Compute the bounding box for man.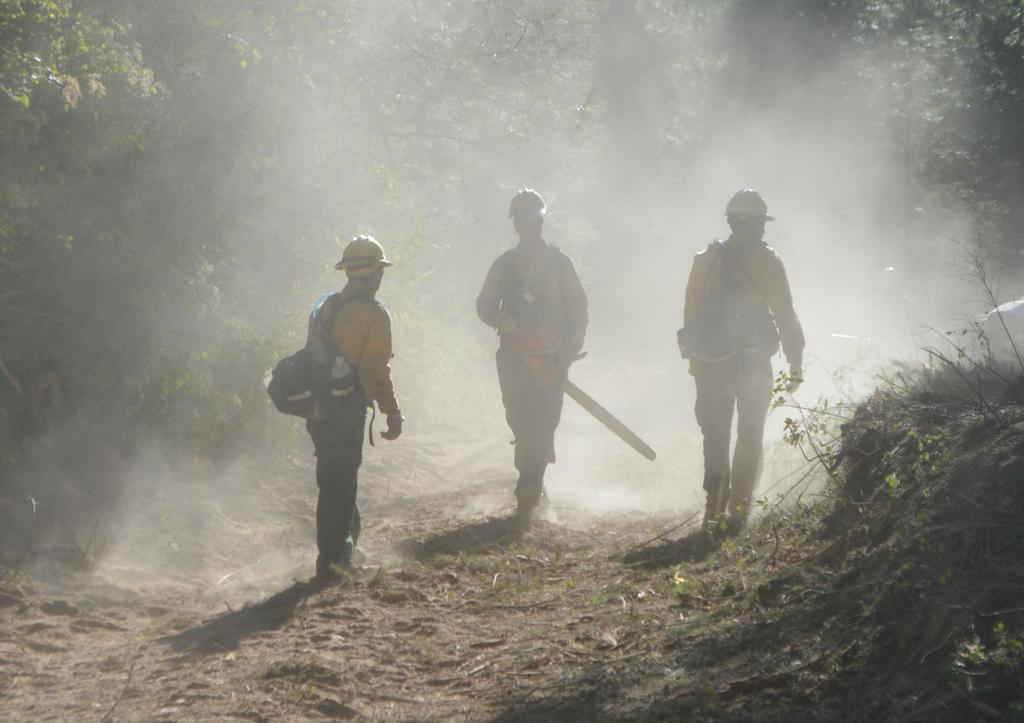
detection(288, 234, 415, 582).
